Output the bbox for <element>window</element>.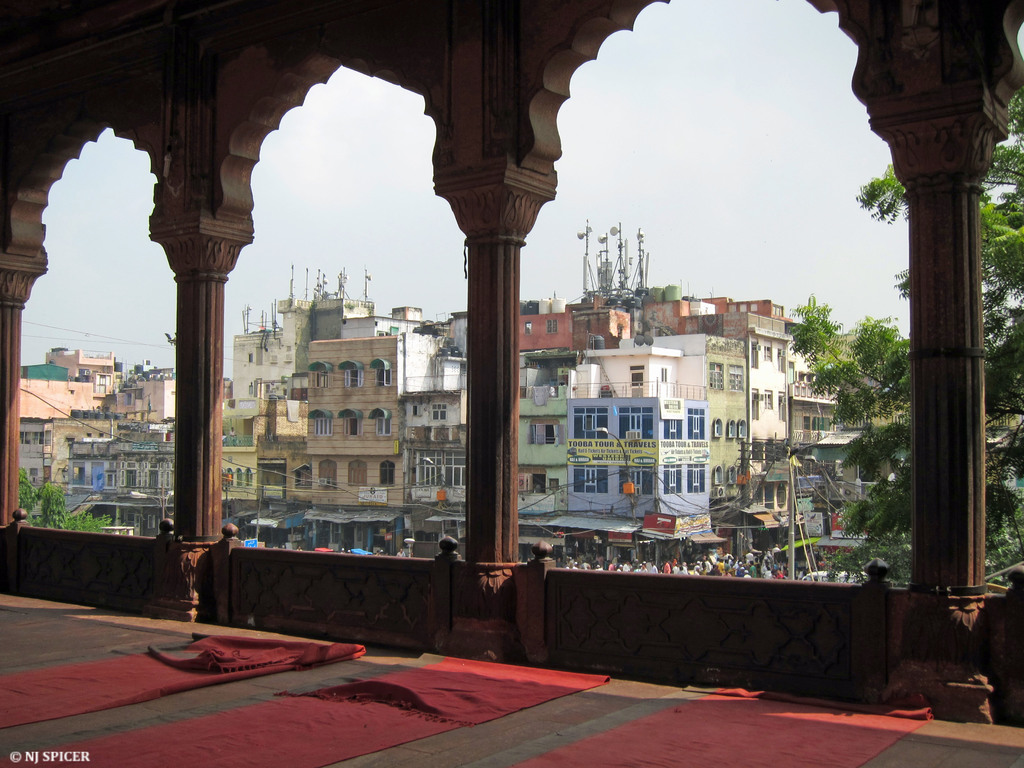
{"x1": 729, "y1": 365, "x2": 745, "y2": 390}.
